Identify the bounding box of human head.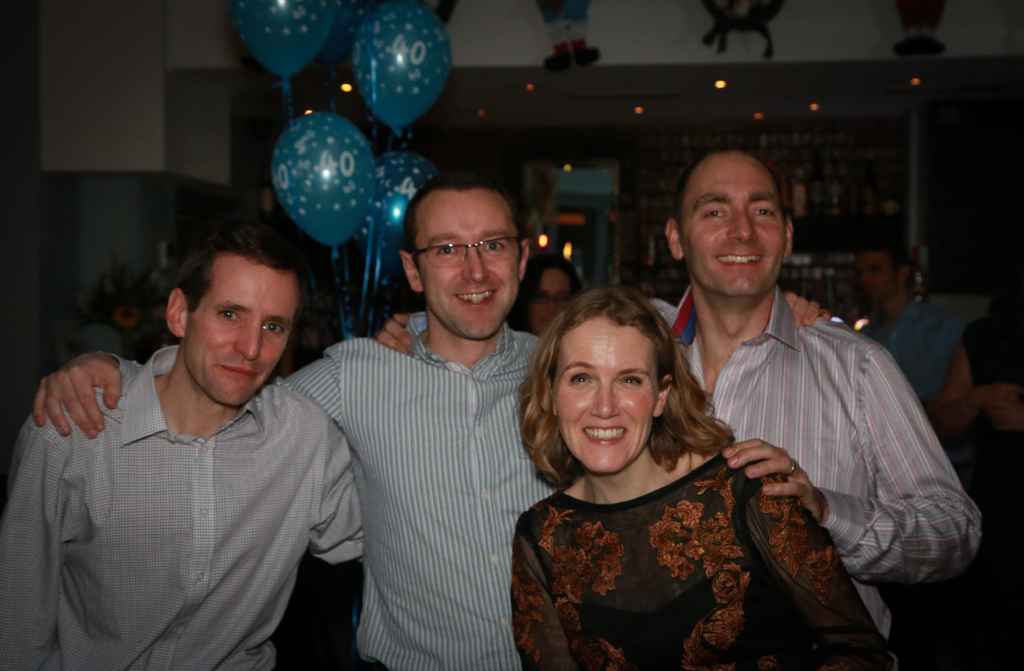
164 216 308 408.
